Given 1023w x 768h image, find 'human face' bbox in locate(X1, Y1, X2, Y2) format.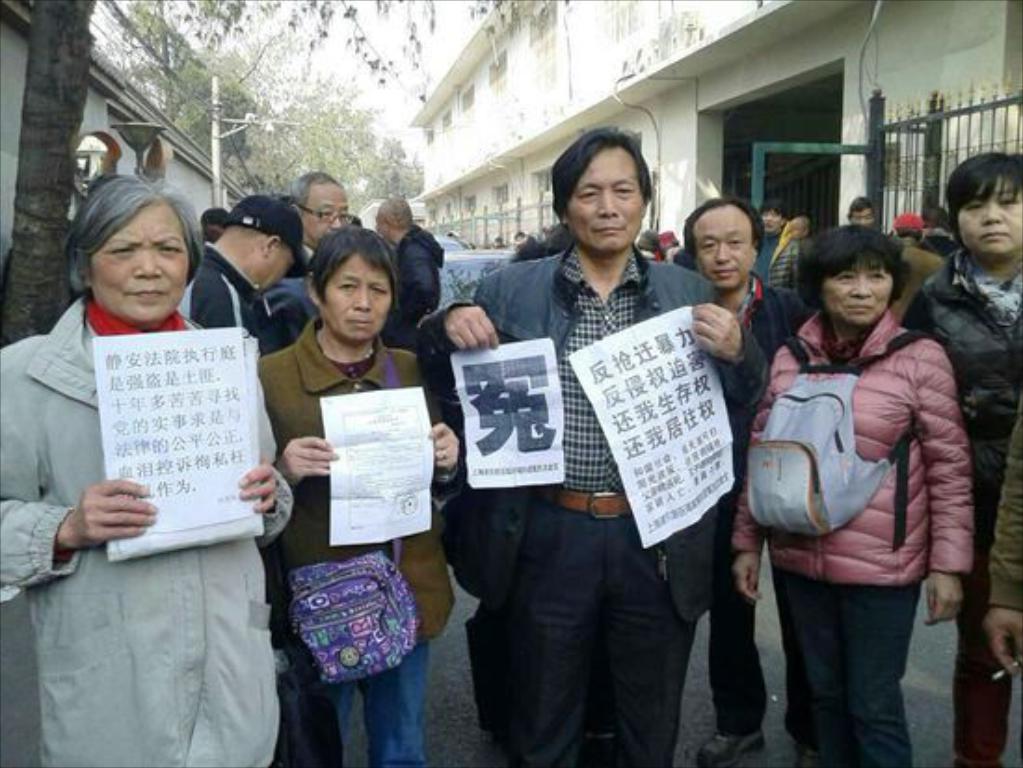
locate(320, 245, 391, 340).
